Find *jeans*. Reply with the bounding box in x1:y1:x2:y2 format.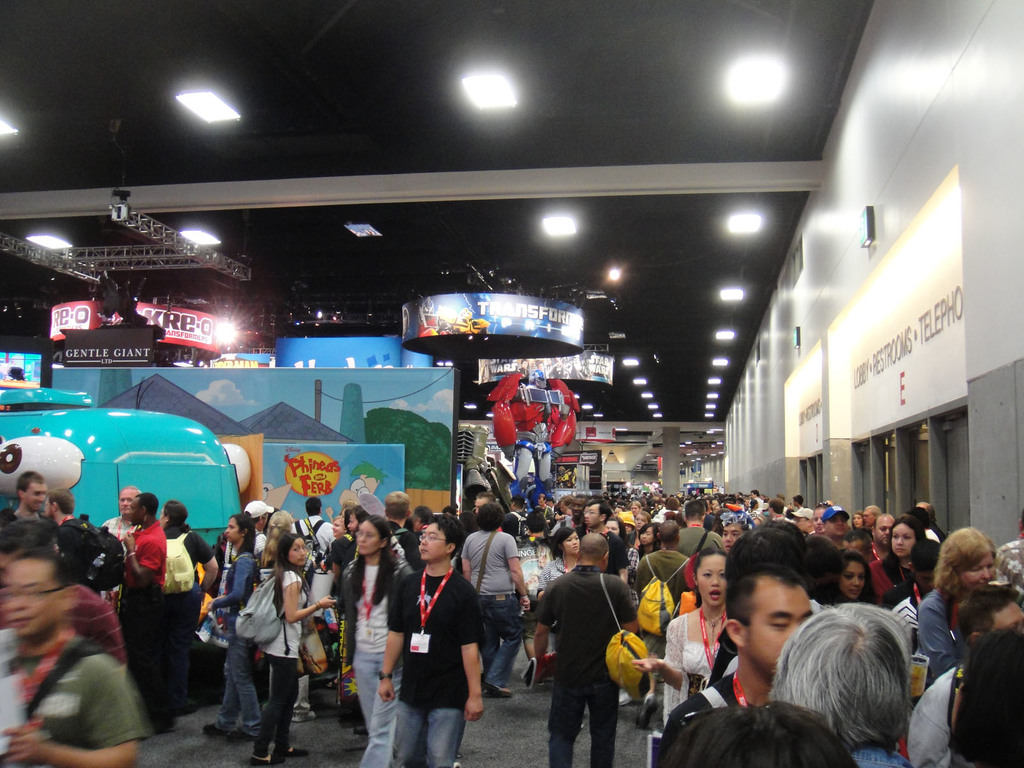
249:658:305:748.
